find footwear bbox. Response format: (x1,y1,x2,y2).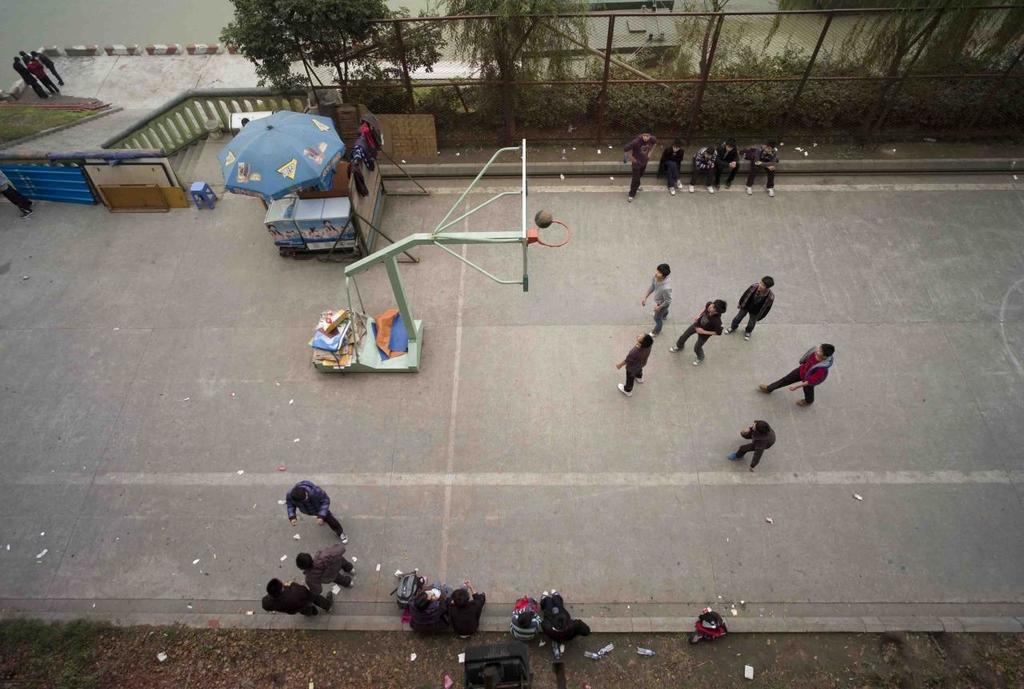
(344,580,352,590).
